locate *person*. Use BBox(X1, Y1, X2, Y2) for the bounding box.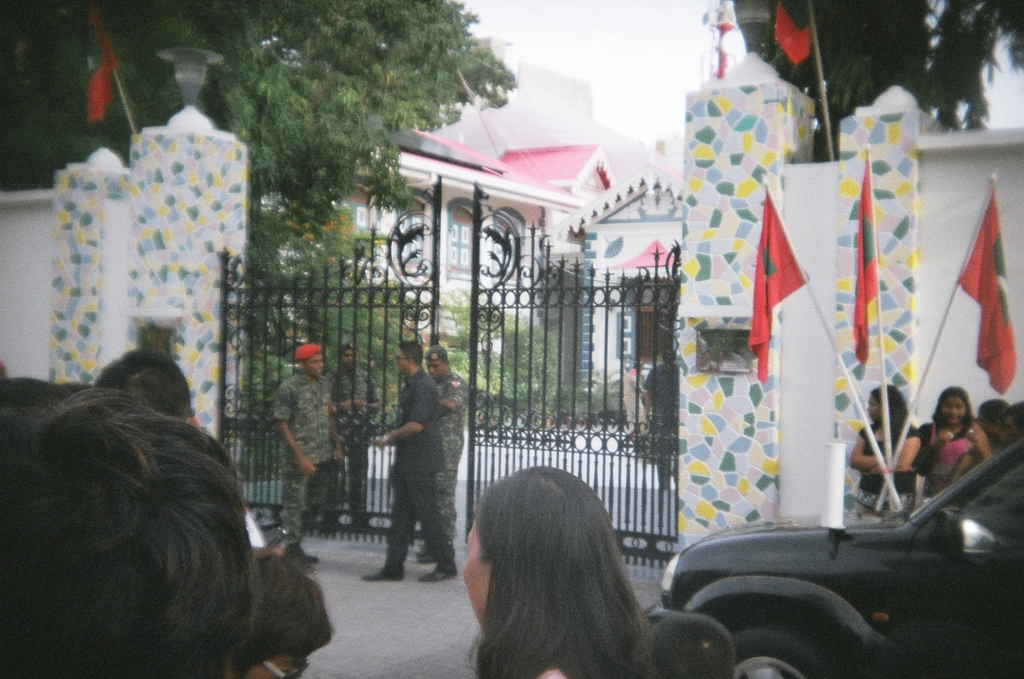
BBox(921, 383, 992, 527).
